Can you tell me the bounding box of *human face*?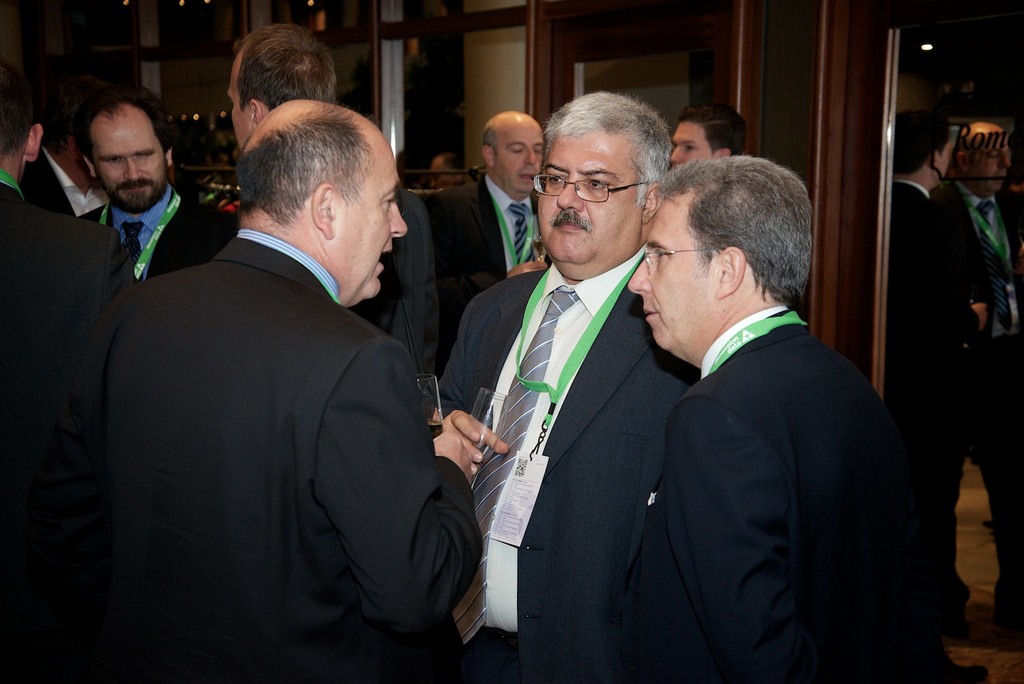
box=[431, 159, 452, 189].
